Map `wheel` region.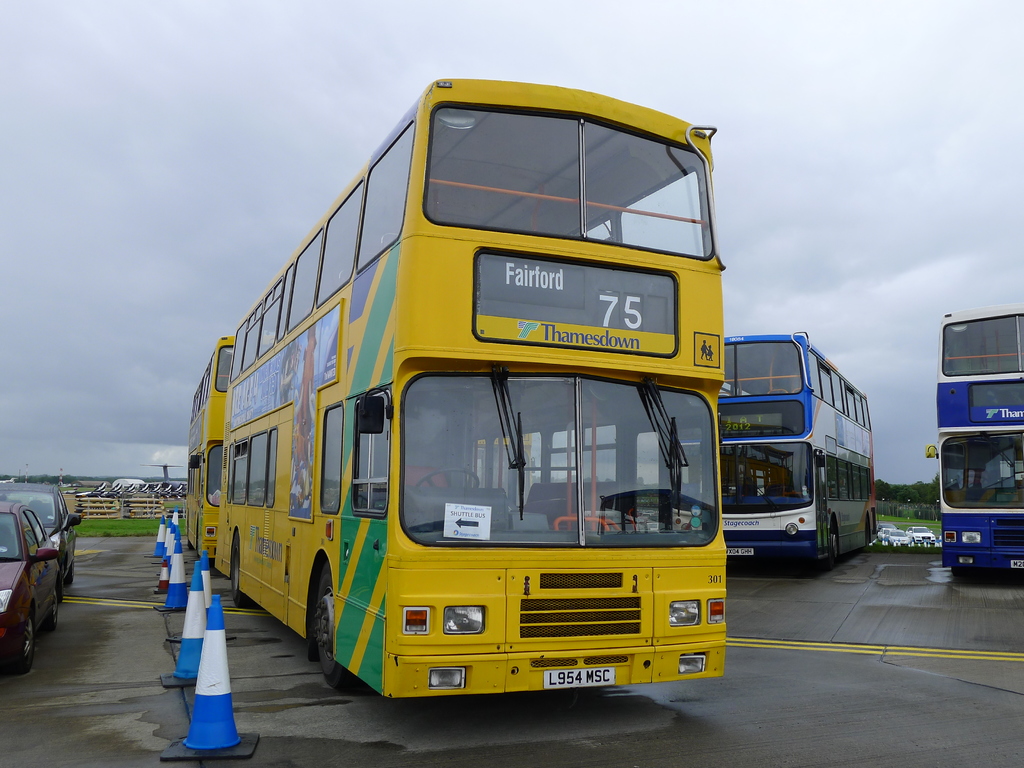
Mapped to 63:561:74:584.
